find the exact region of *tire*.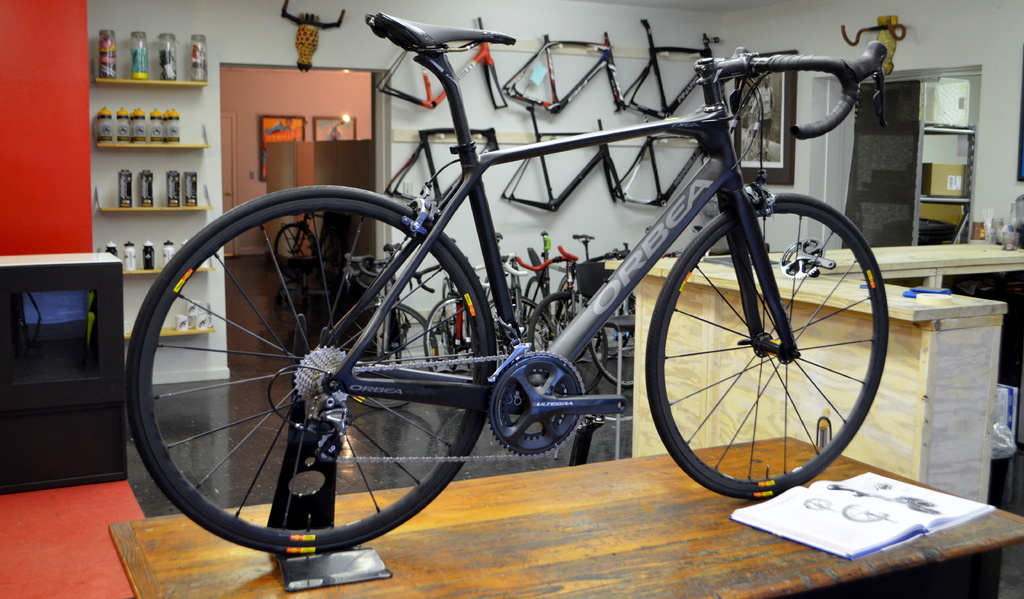
Exact region: (571,268,646,360).
